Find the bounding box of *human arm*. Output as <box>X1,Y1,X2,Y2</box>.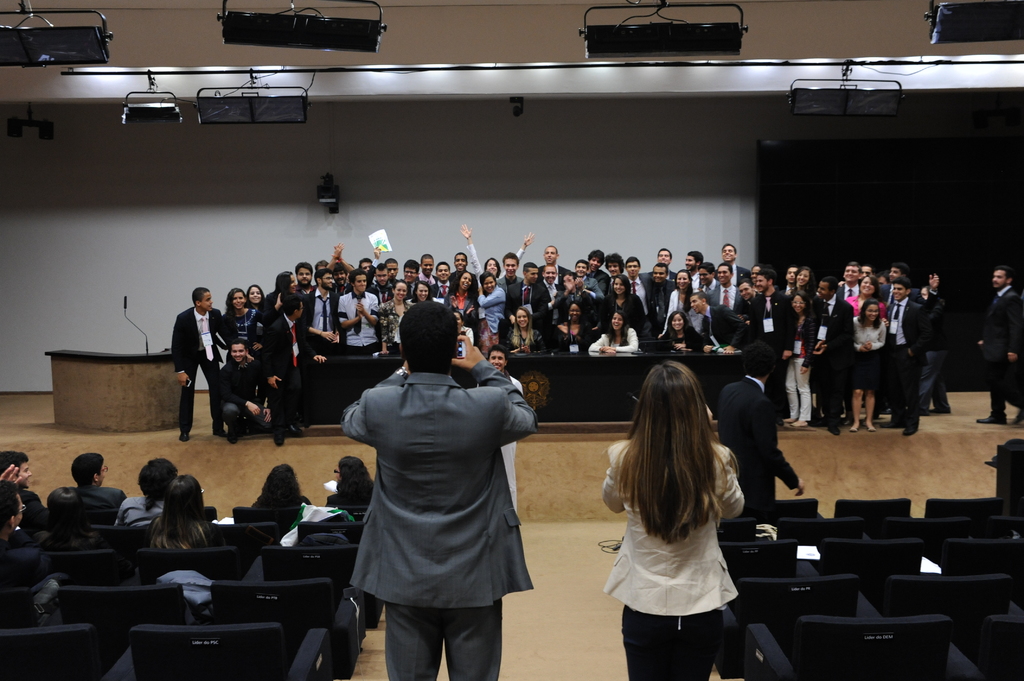
<box>912,276,943,316</box>.
